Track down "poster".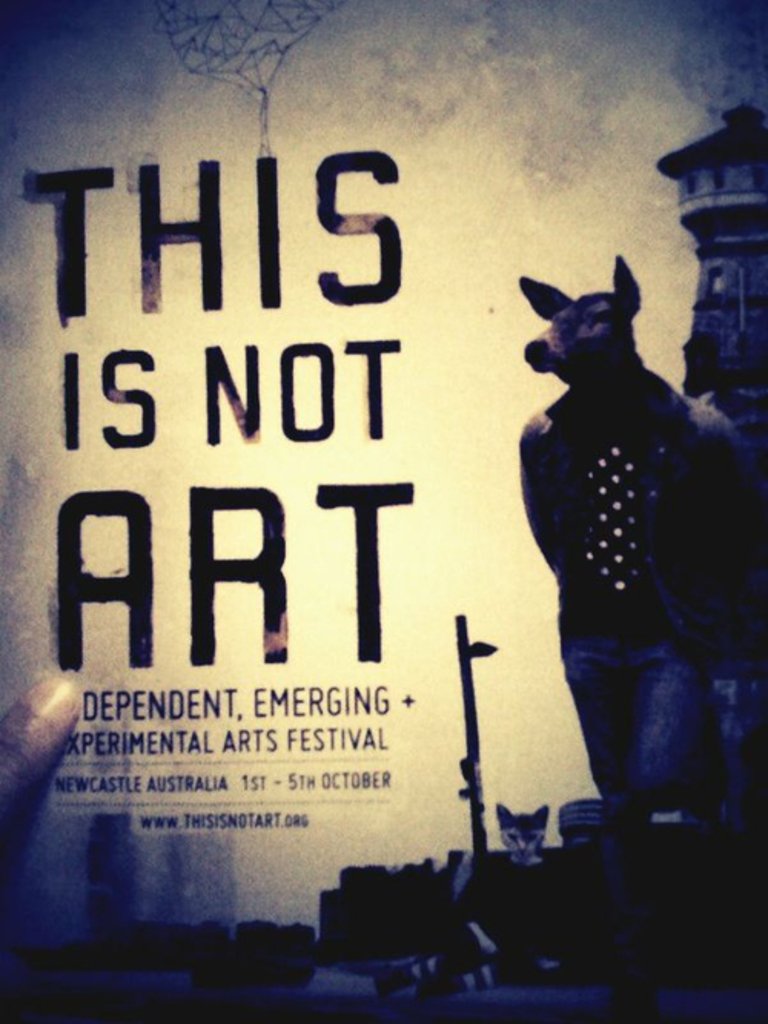
Tracked to rect(0, 0, 766, 1022).
